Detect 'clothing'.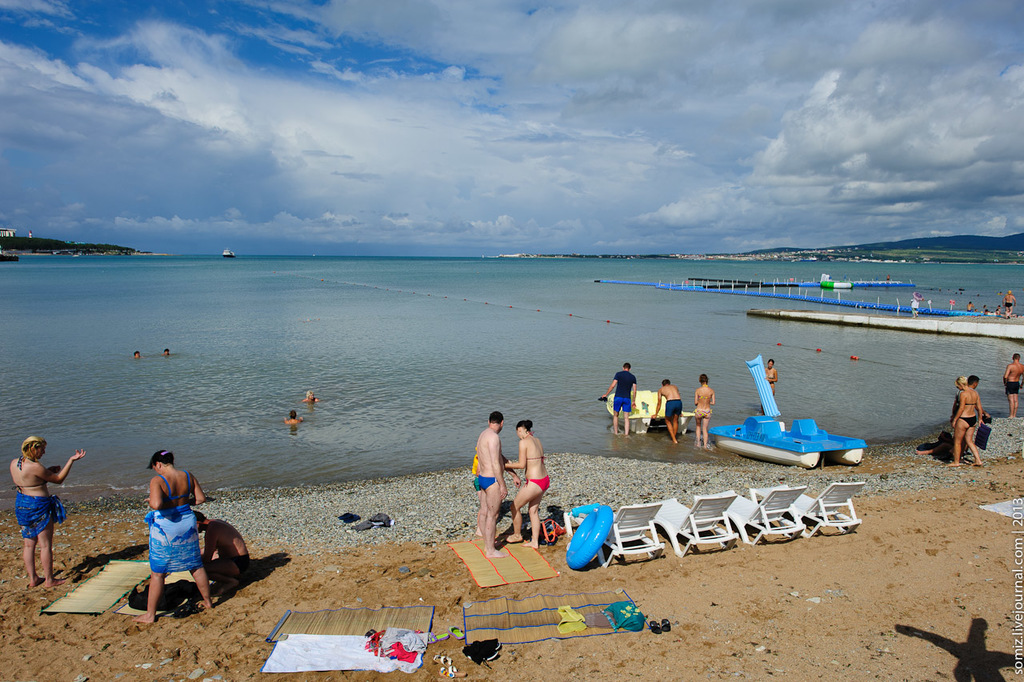
Detected at select_region(12, 487, 66, 542).
